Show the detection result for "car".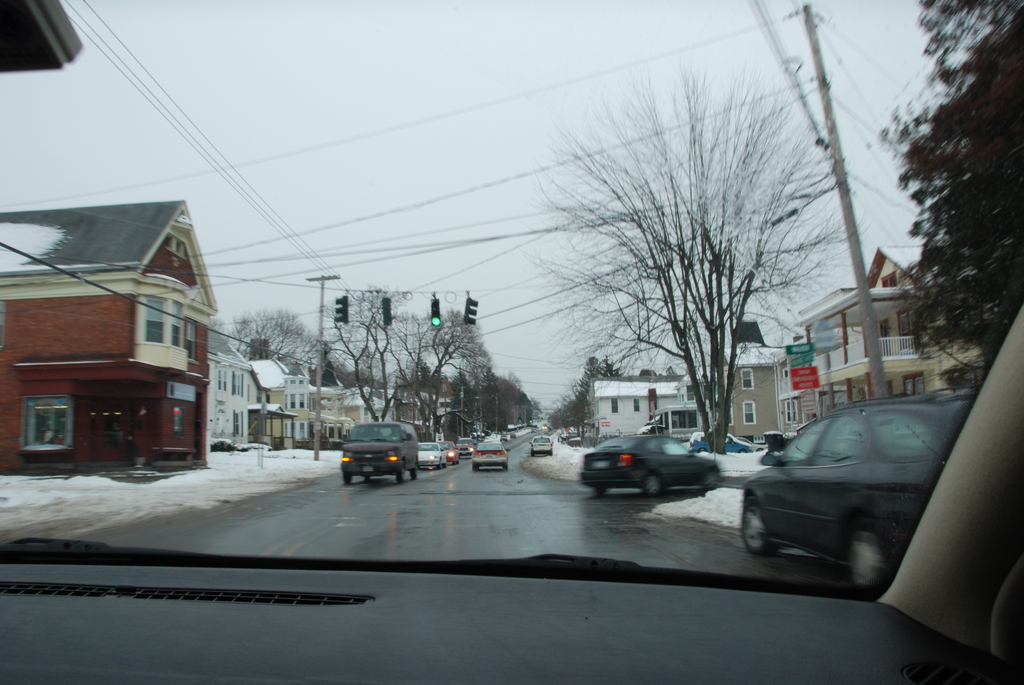
334/417/422/480.
